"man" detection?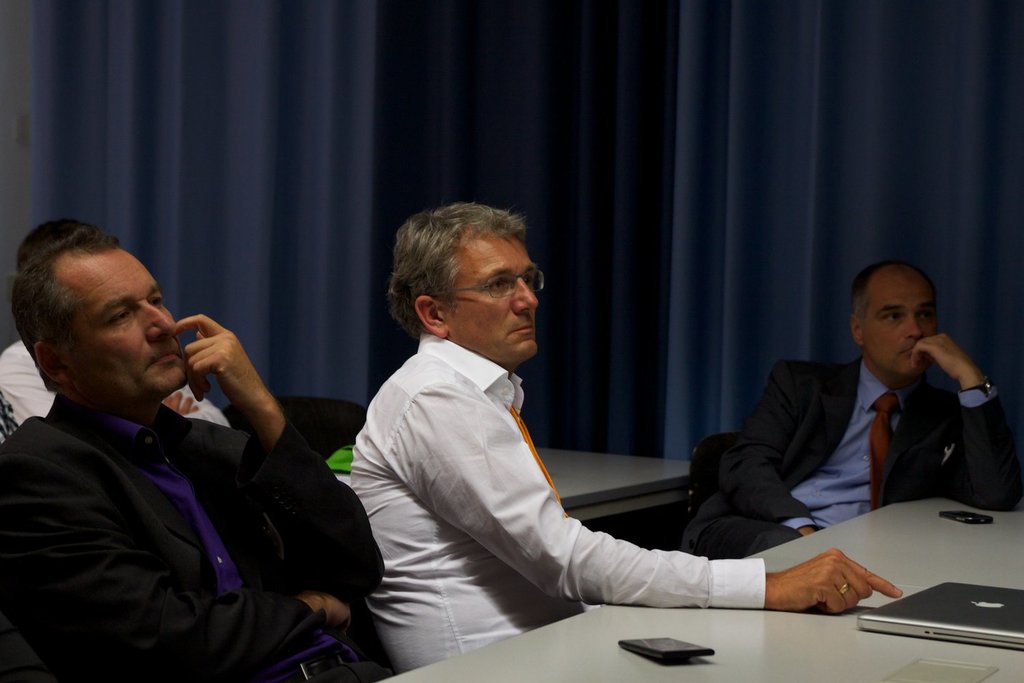
box=[681, 260, 1021, 560]
